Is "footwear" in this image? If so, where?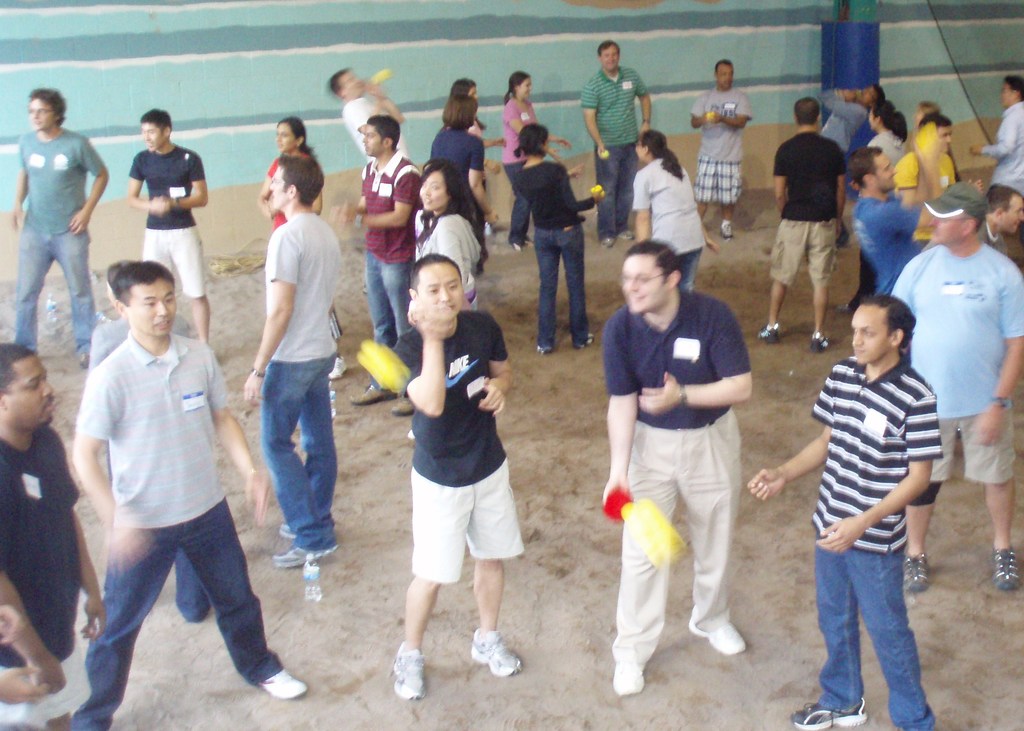
Yes, at [470, 631, 523, 680].
